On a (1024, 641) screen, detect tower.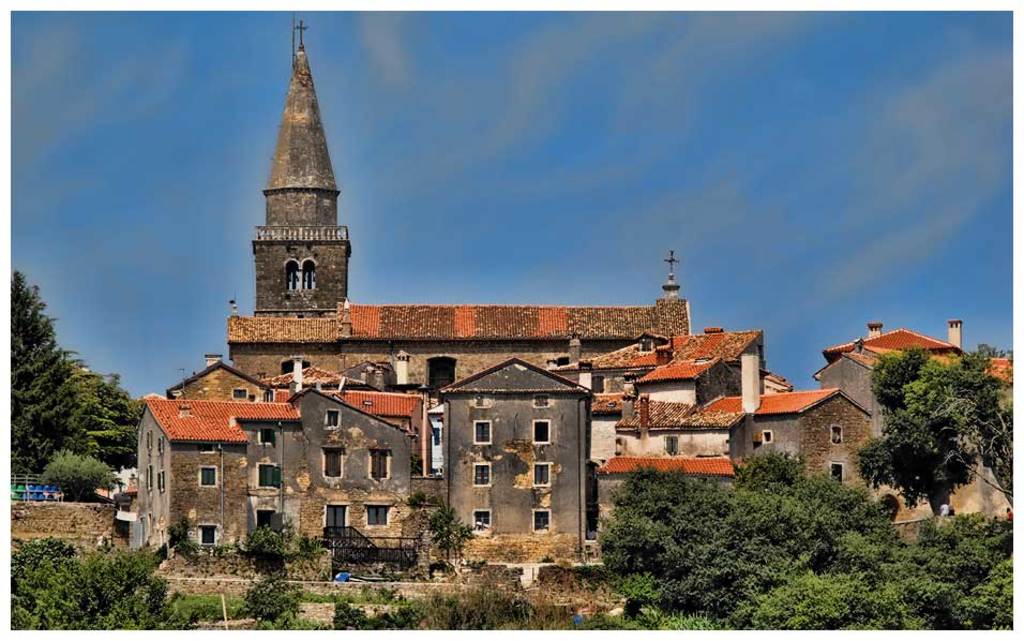
crop(253, 20, 353, 313).
